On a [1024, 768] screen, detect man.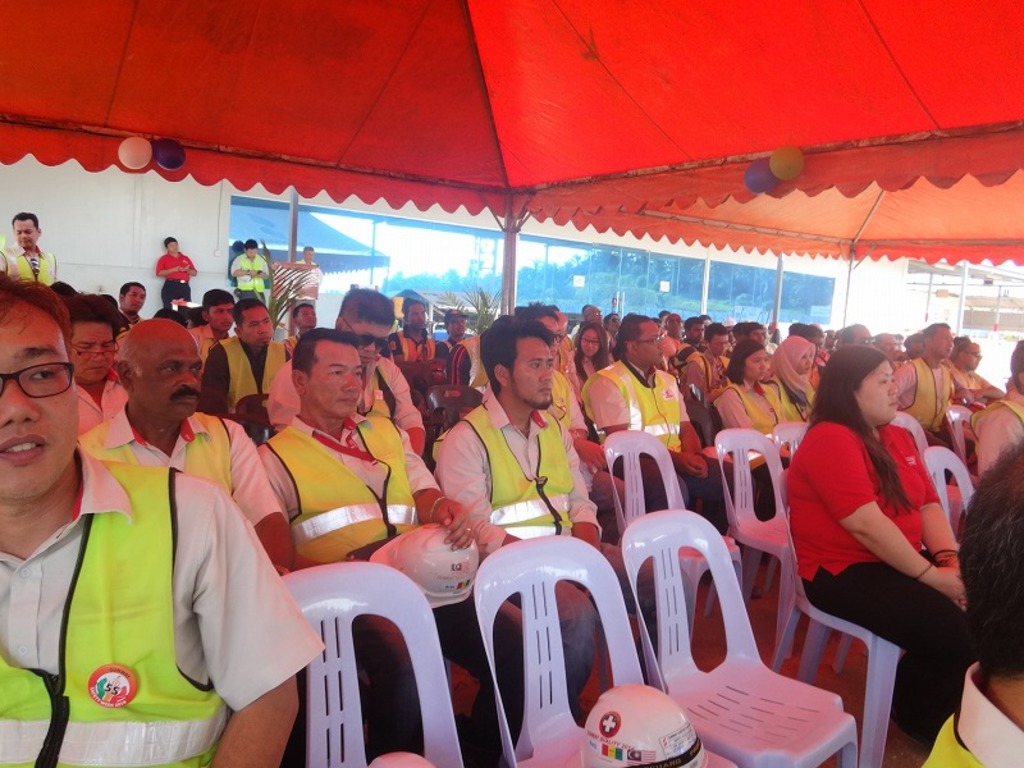
select_region(115, 278, 147, 323).
